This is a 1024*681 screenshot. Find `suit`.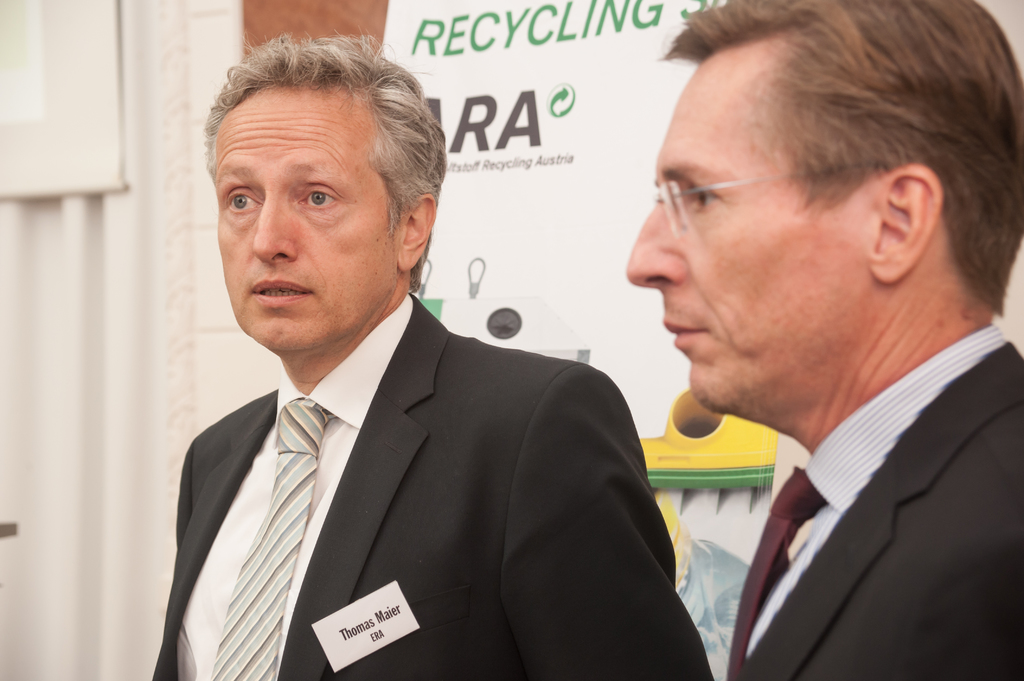
Bounding box: BBox(148, 227, 691, 669).
